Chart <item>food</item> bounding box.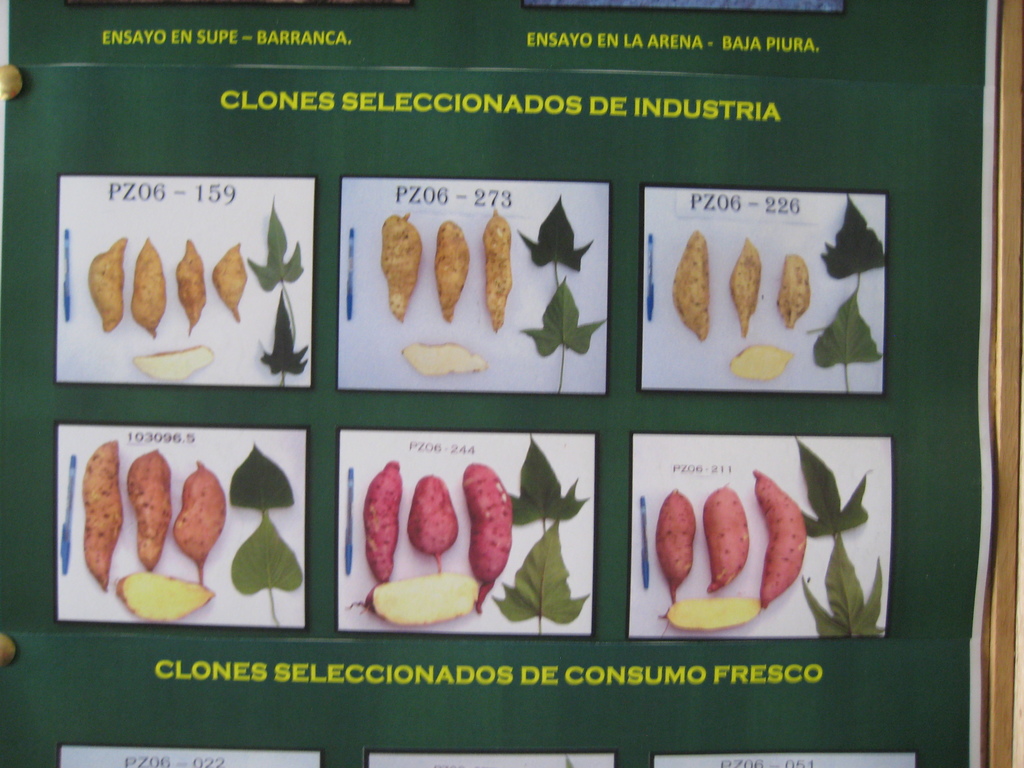
Charted: bbox(657, 595, 755, 634).
